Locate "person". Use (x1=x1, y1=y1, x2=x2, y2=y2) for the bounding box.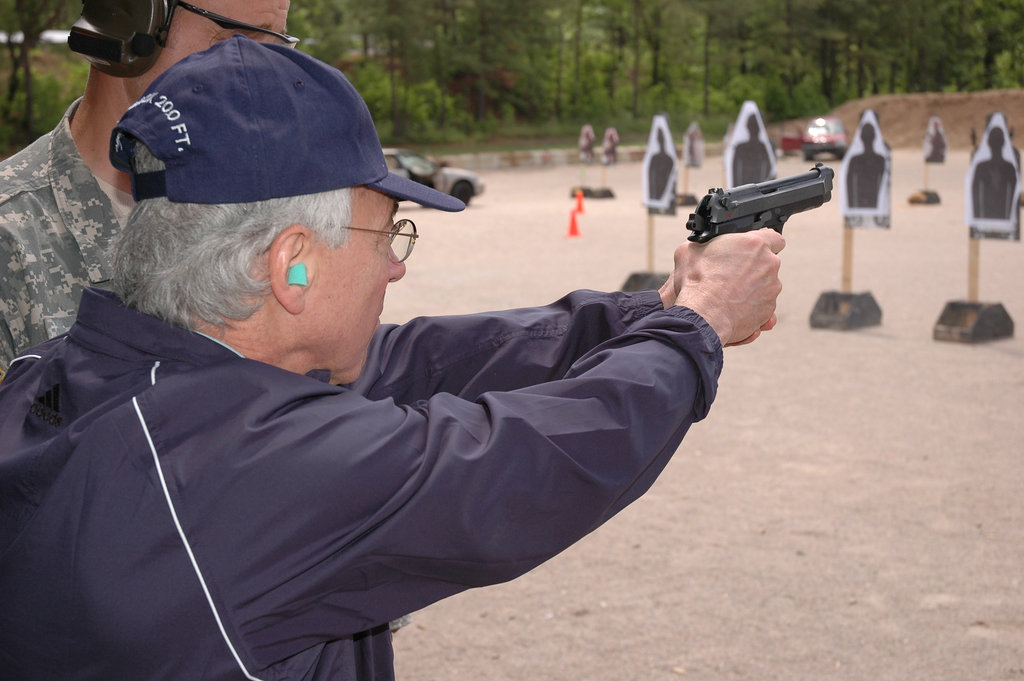
(x1=4, y1=1, x2=295, y2=388).
